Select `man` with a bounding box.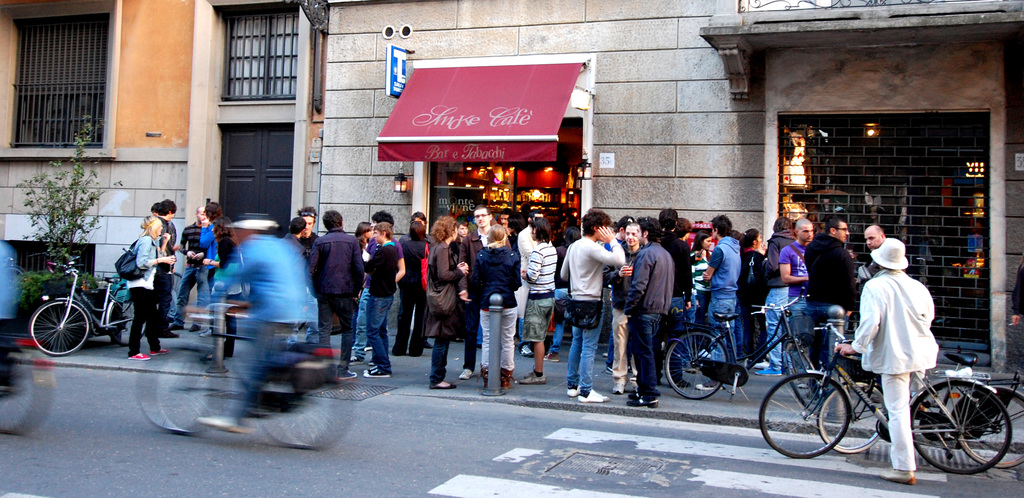
BBox(865, 221, 887, 279).
